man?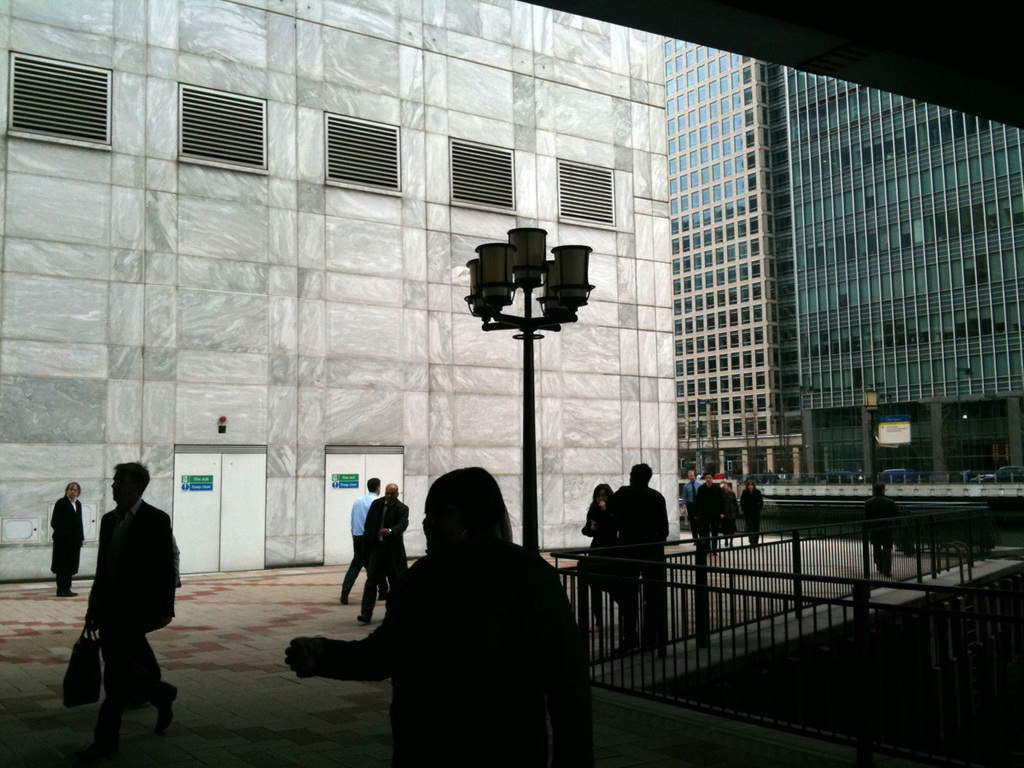
(left=54, top=486, right=81, bottom=593)
